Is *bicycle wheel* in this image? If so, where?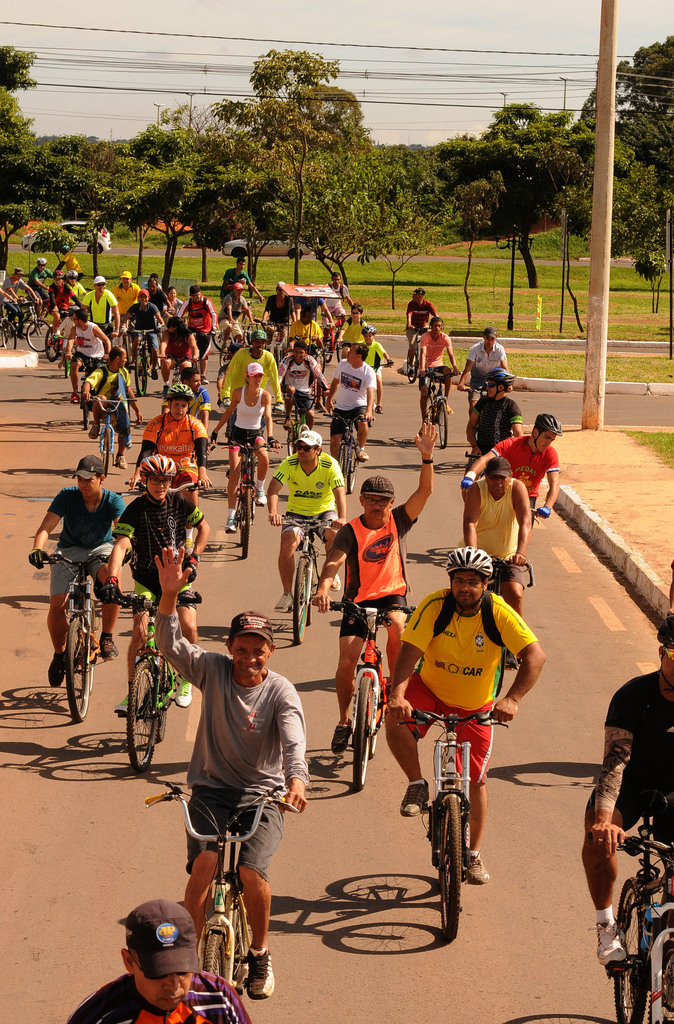
Yes, at 64 614 90 725.
